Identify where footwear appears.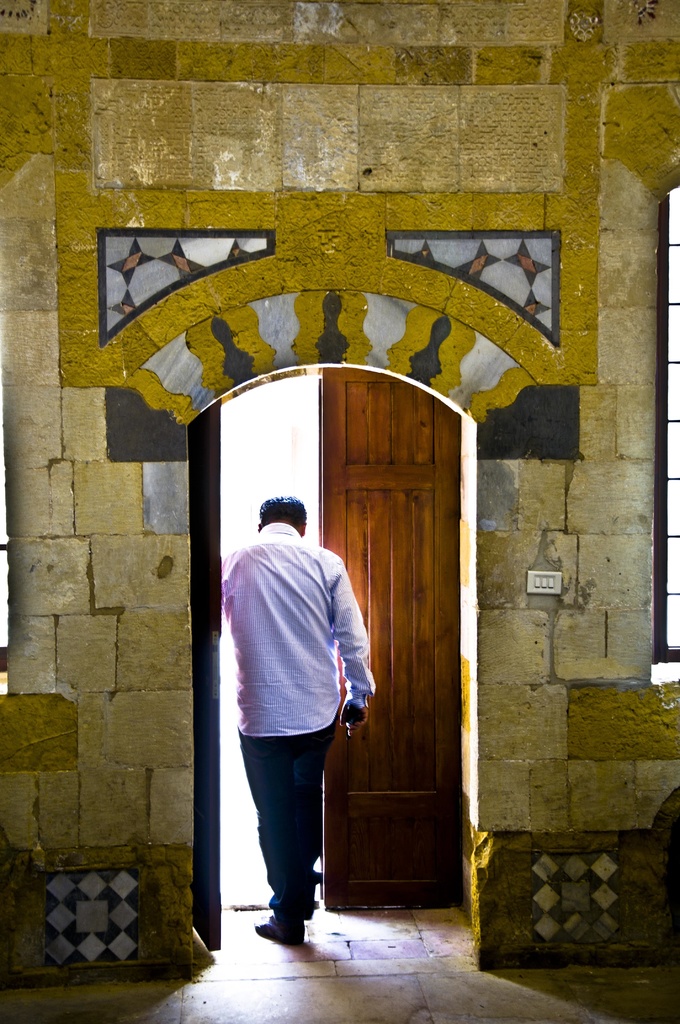
Appears at crop(254, 890, 325, 952).
